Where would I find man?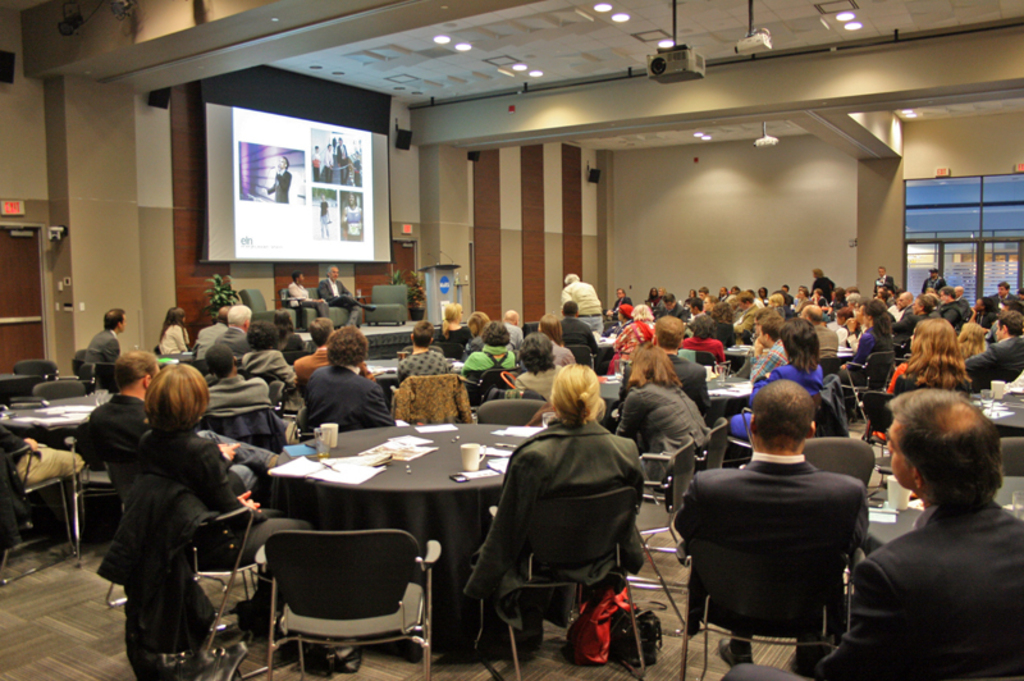
At 800, 306, 840, 355.
